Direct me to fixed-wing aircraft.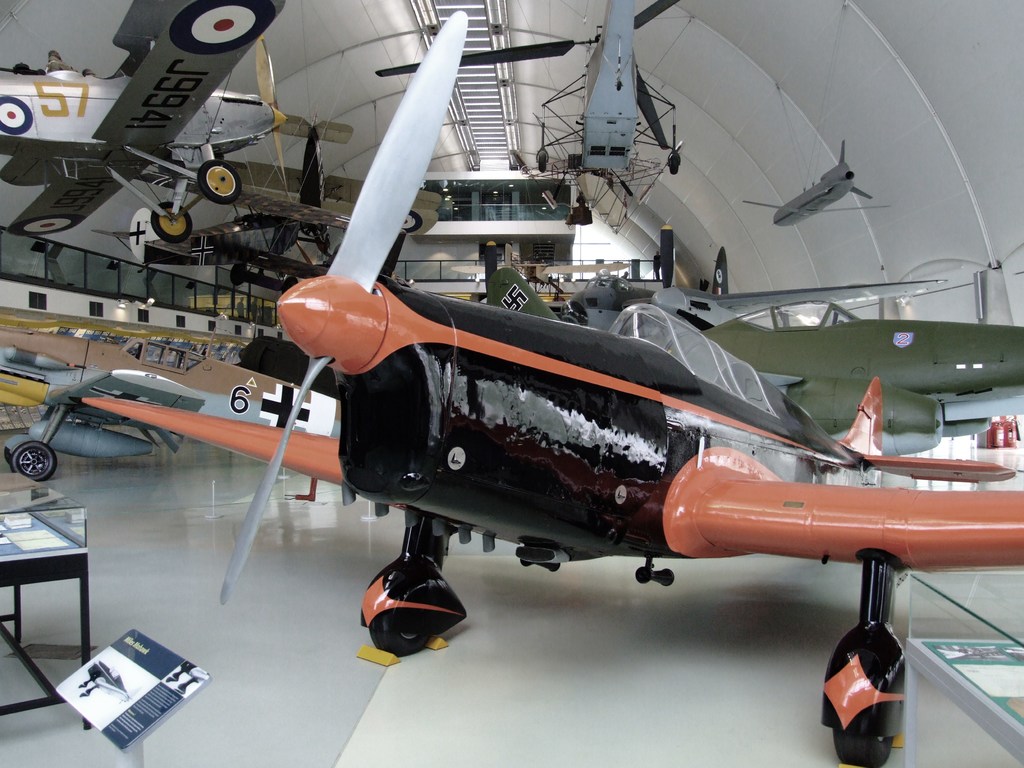
Direction: bbox=(0, 0, 291, 244).
